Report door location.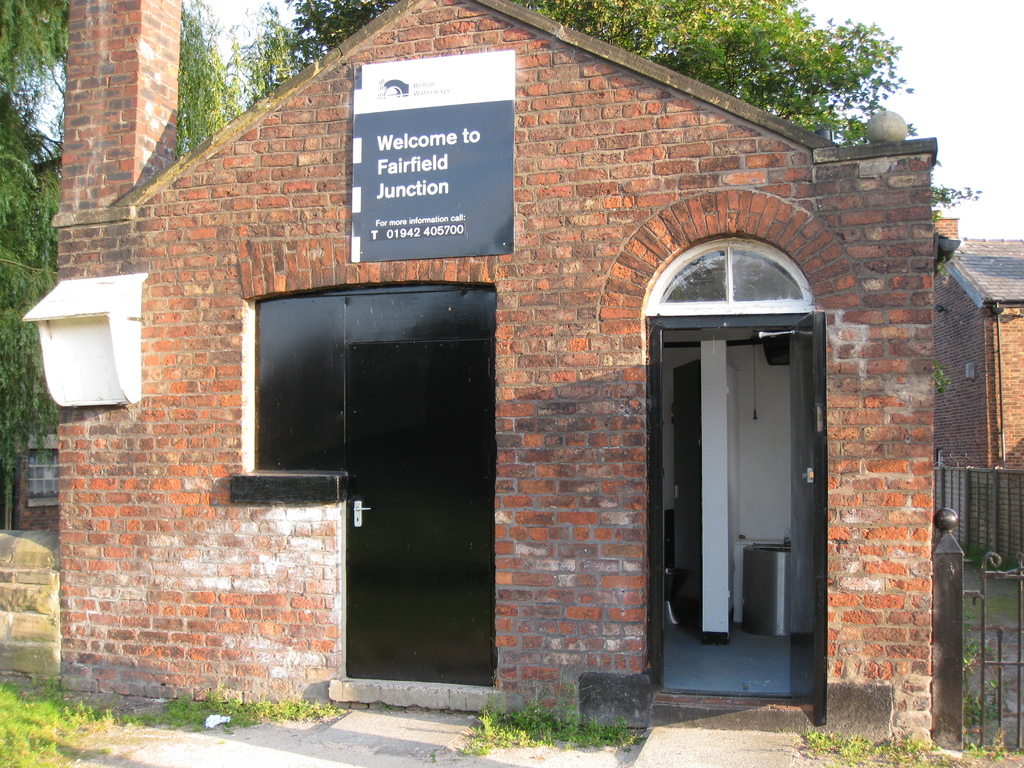
Report: 672/358/700/638.
